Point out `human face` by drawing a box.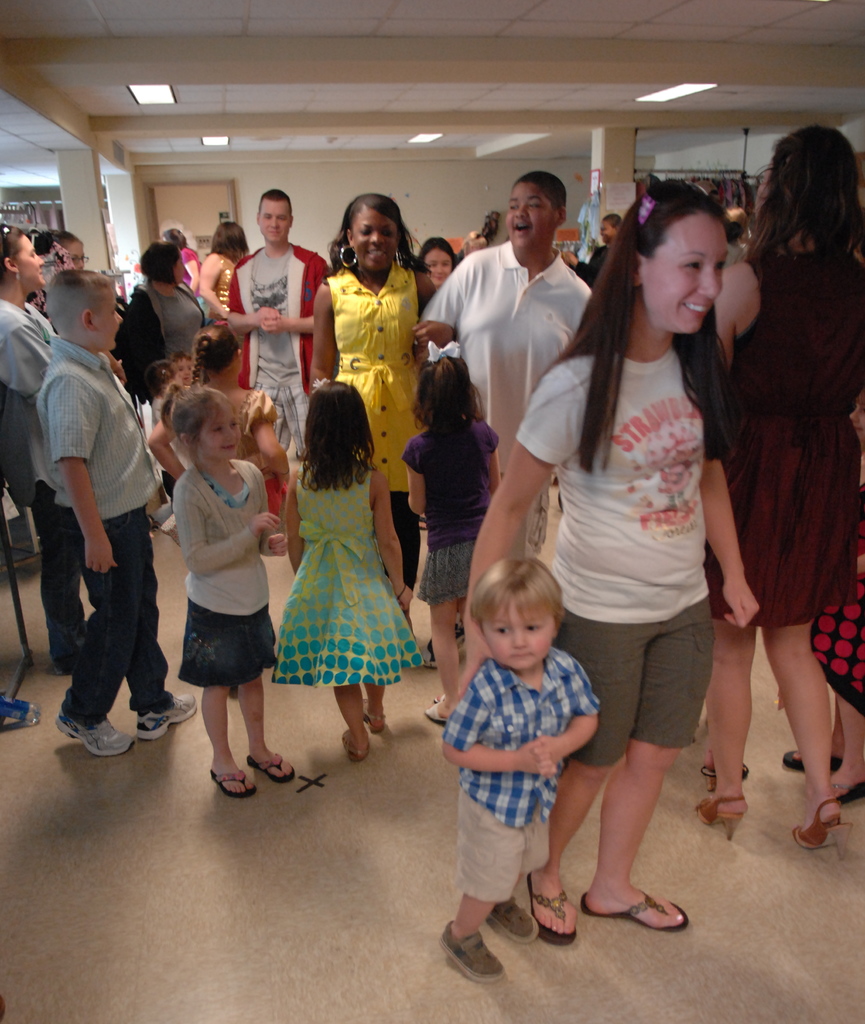
l=429, t=248, r=457, b=286.
